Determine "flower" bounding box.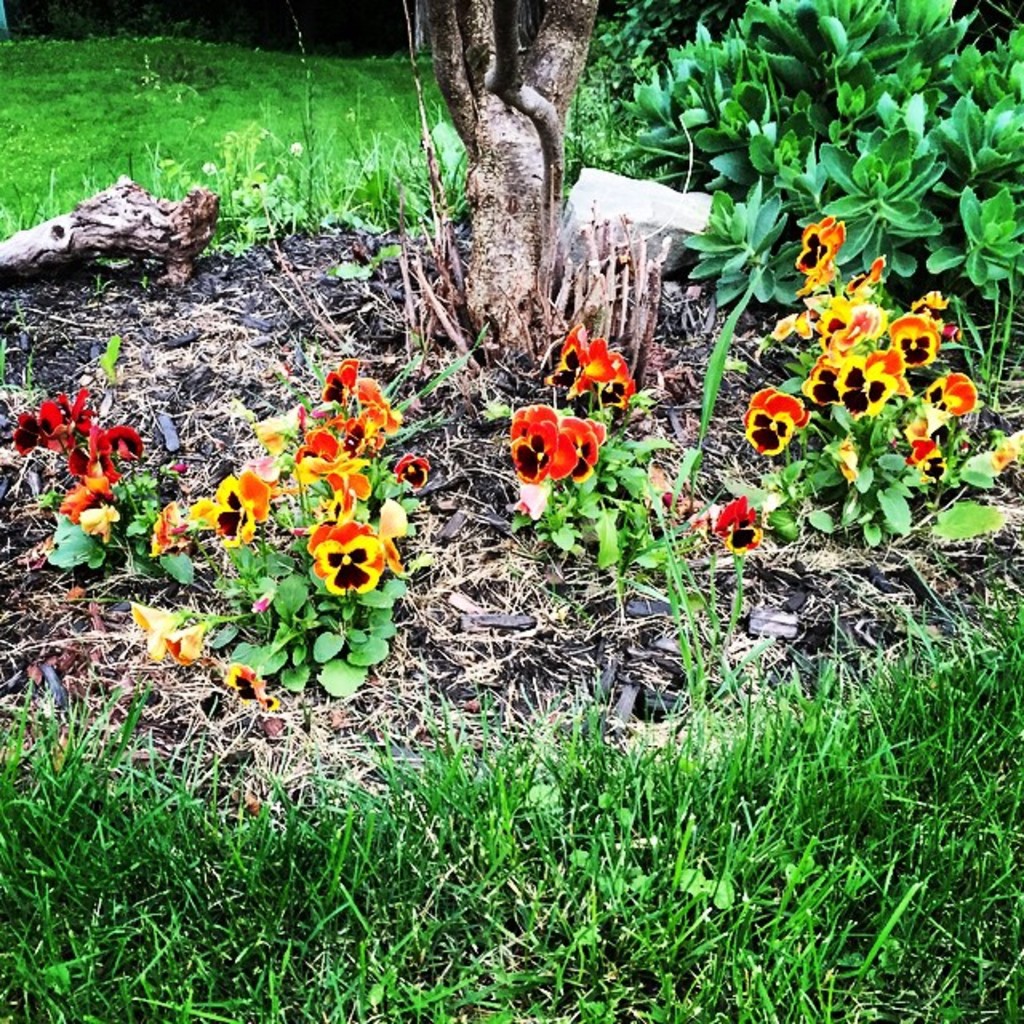
Determined: BBox(315, 365, 360, 418).
